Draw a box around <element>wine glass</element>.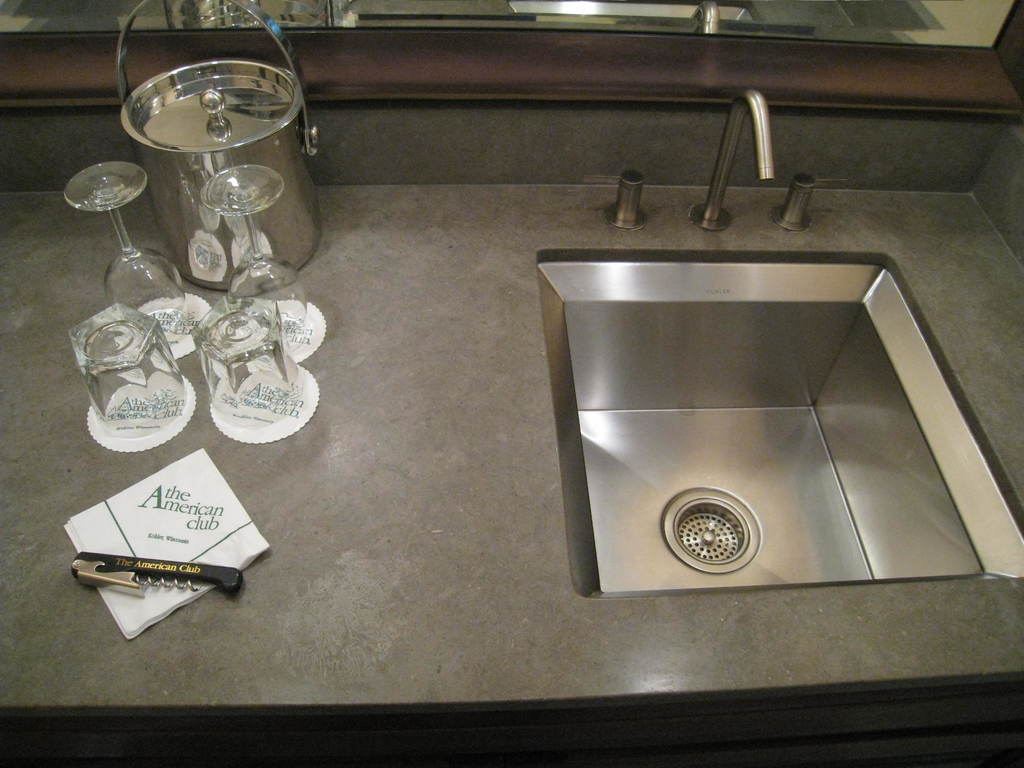
59/160/180/326.
